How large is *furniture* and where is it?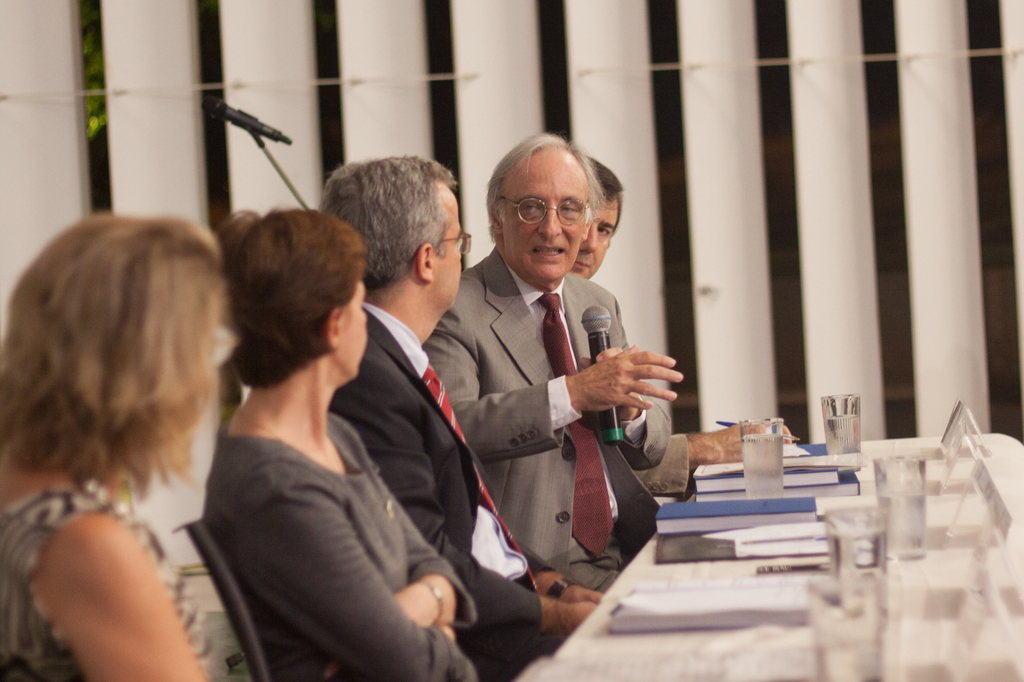
Bounding box: (172,521,291,681).
